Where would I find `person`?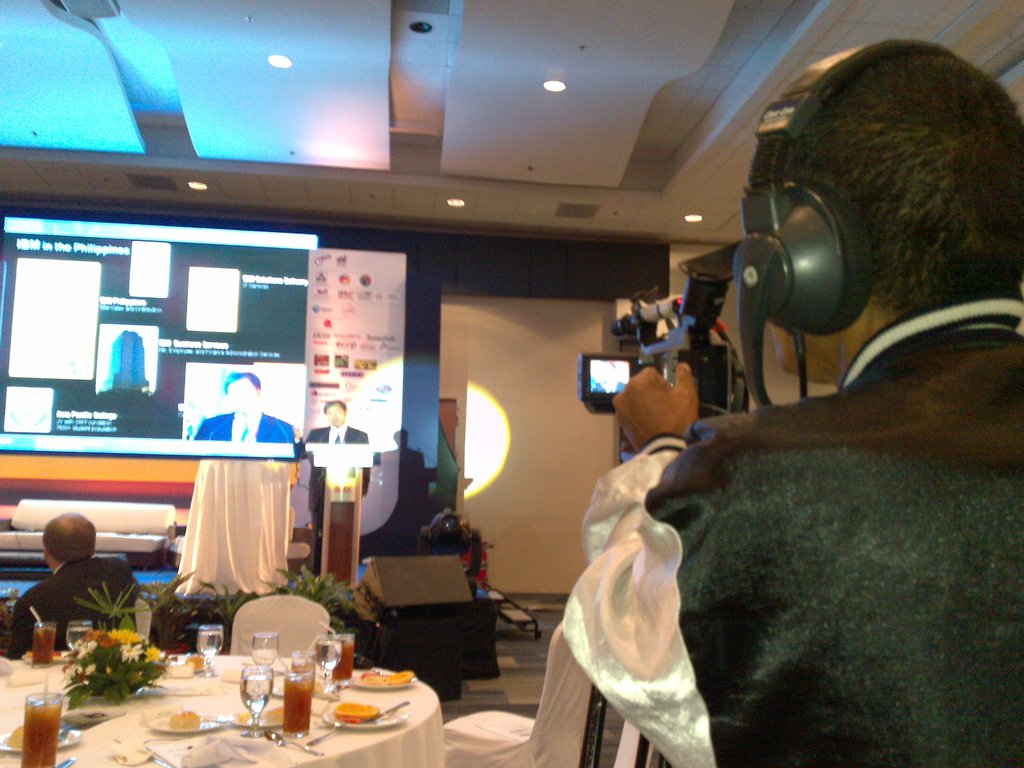
At <region>558, 28, 1023, 767</region>.
